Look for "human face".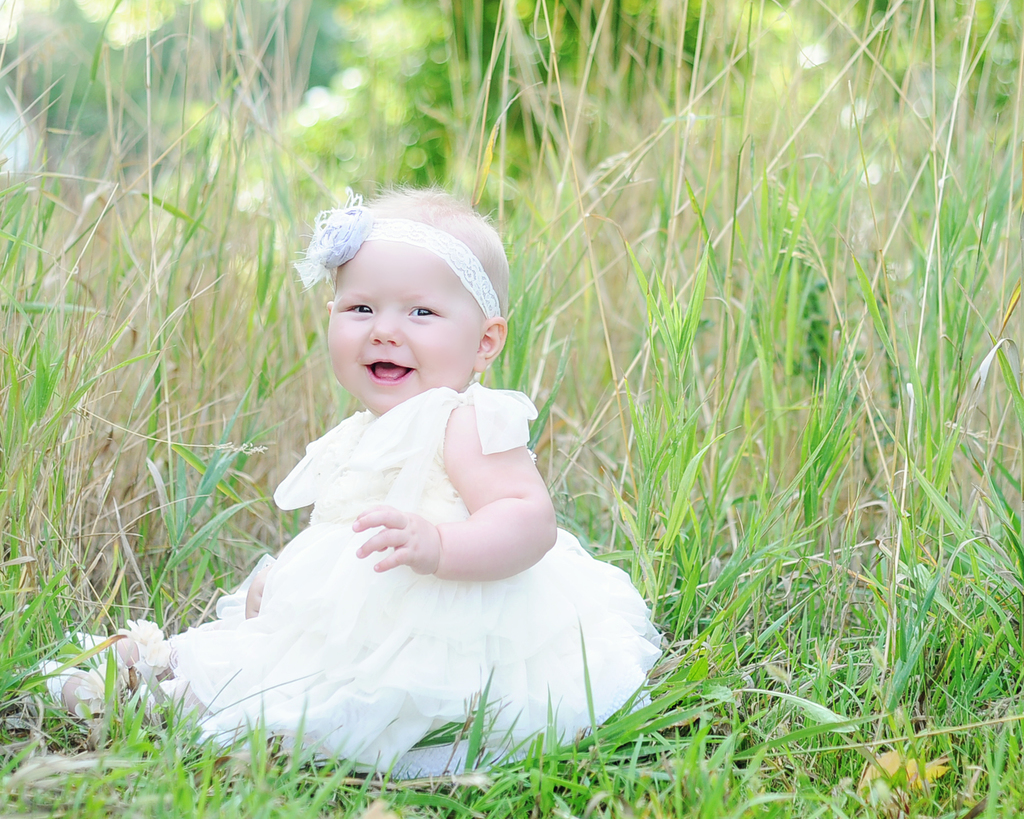
Found: 328/240/480/408.
